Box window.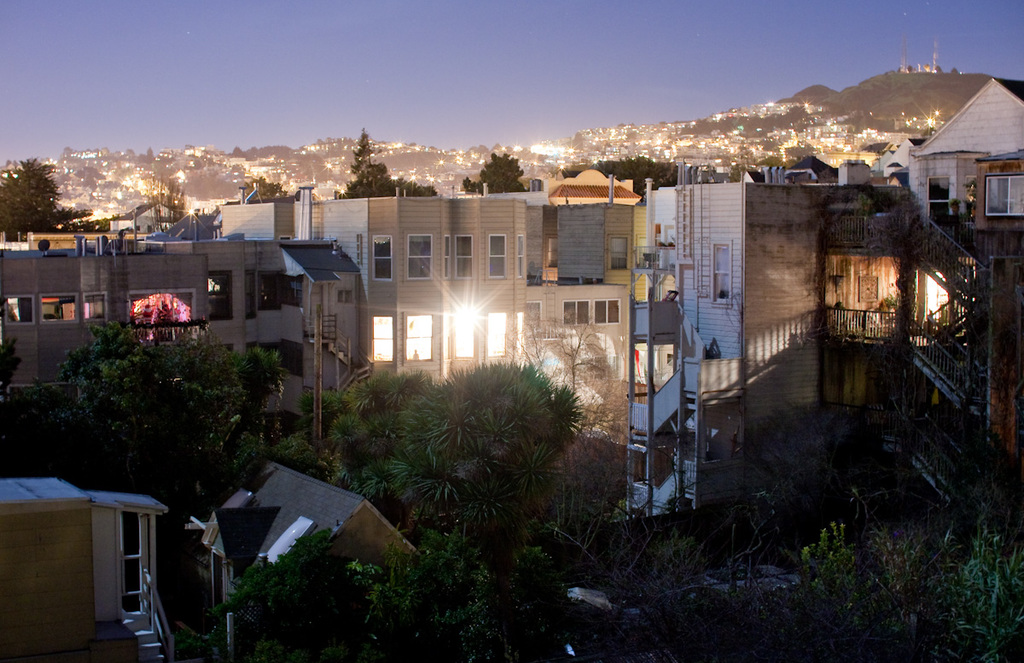
rect(712, 244, 731, 309).
